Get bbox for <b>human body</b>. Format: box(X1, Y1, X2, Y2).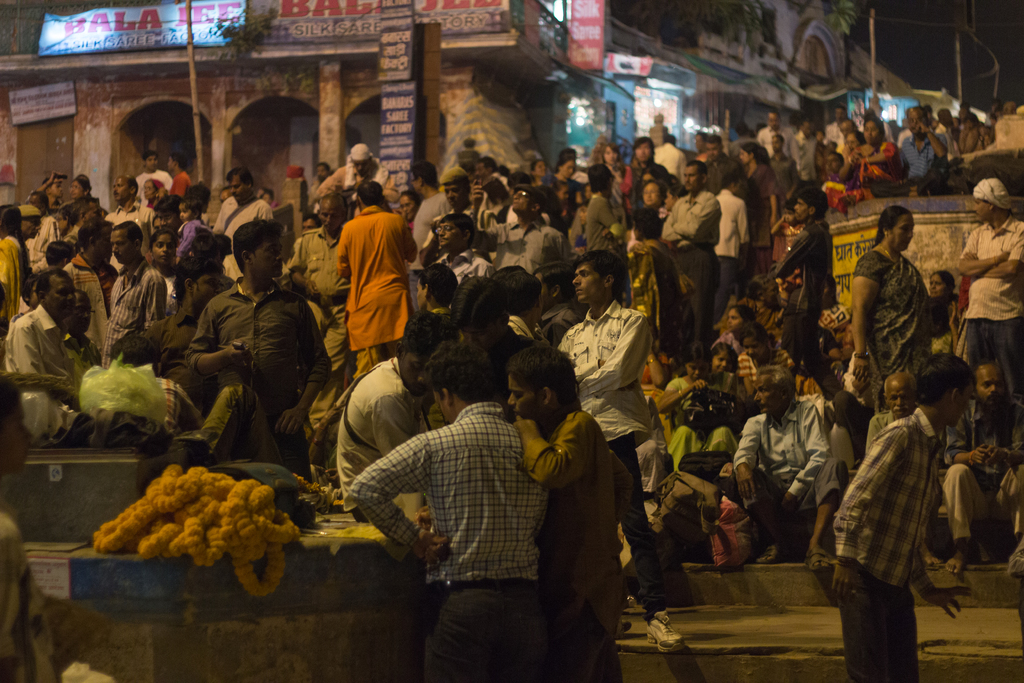
box(651, 345, 740, 472).
